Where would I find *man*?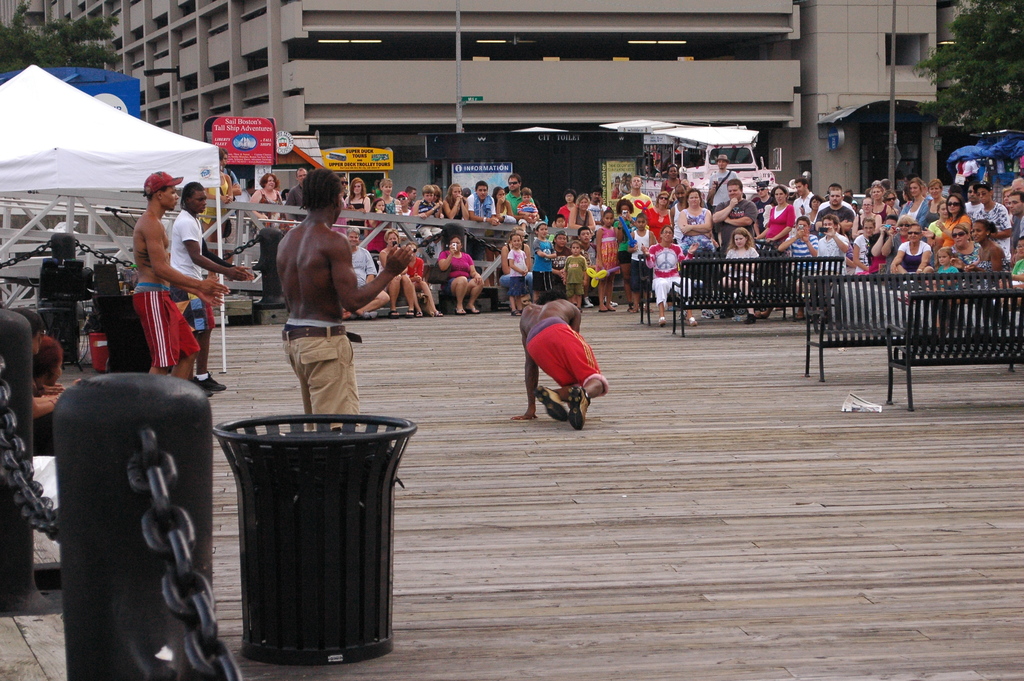
At bbox=[713, 179, 760, 317].
